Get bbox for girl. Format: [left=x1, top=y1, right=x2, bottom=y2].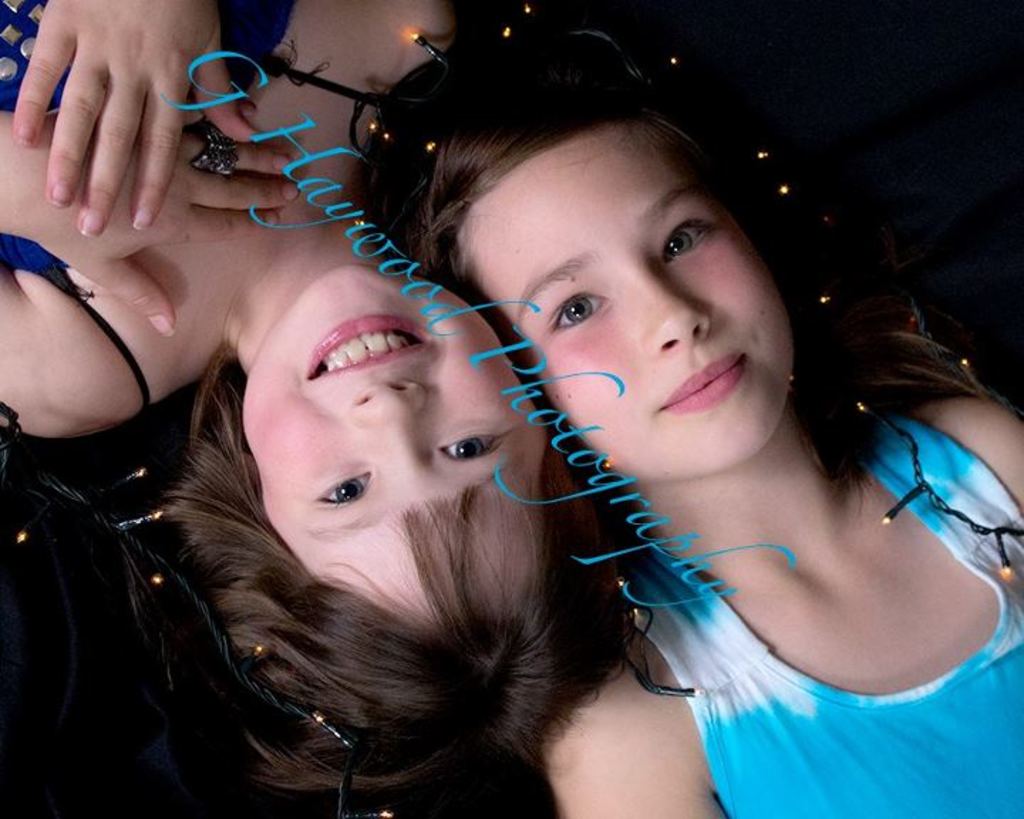
[left=0, top=0, right=637, bottom=764].
